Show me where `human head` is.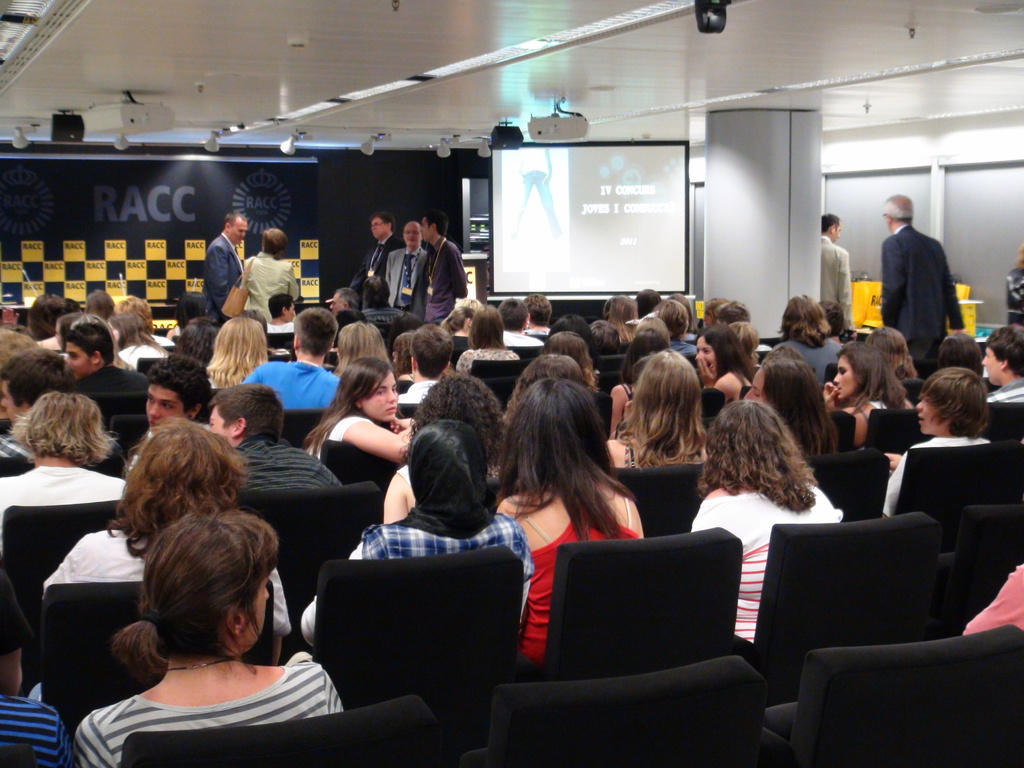
`human head` is at 202:385:283:452.
